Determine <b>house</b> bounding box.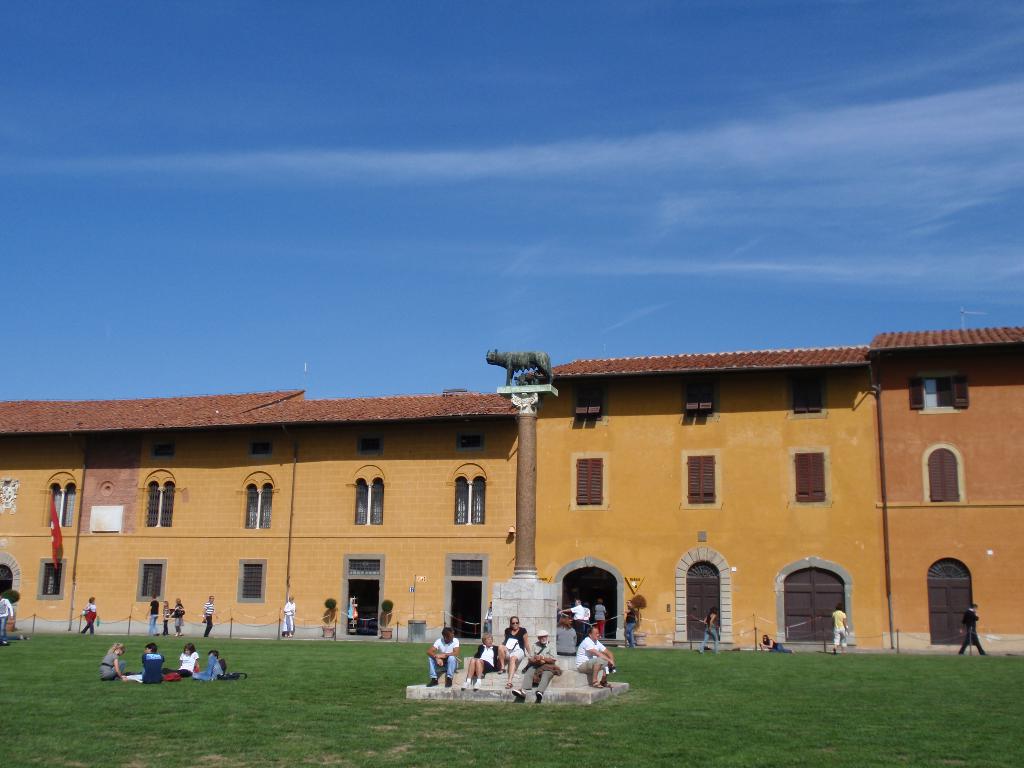
Determined: {"x1": 0, "y1": 349, "x2": 871, "y2": 655}.
